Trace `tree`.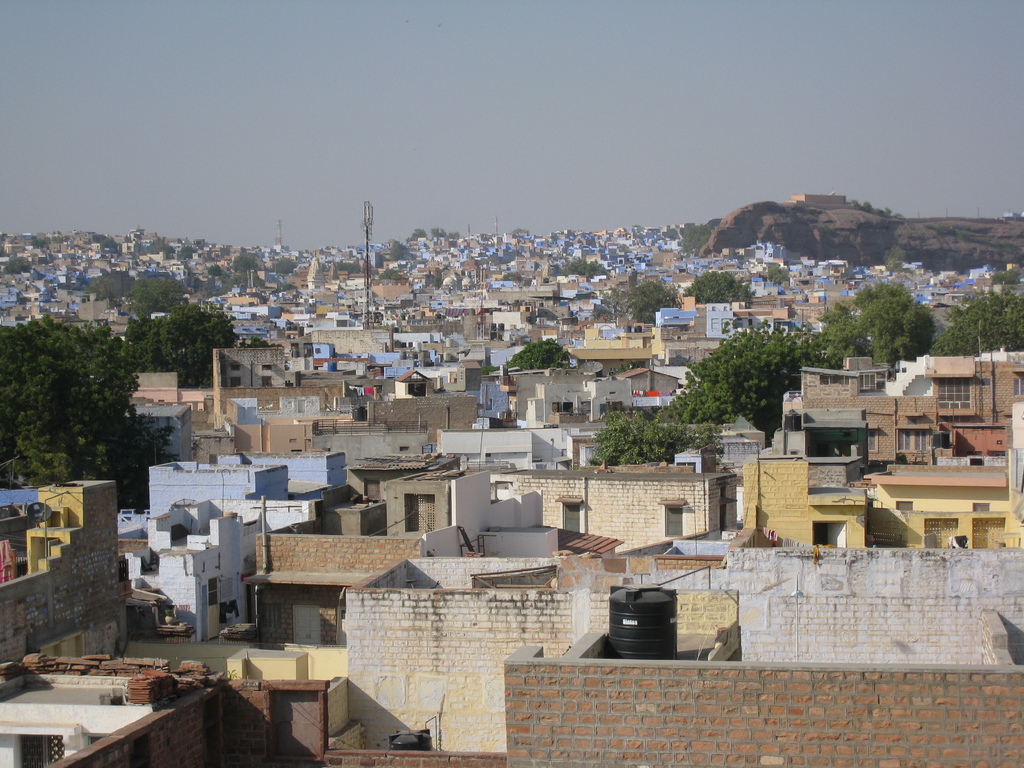
Traced to l=832, t=278, r=942, b=371.
